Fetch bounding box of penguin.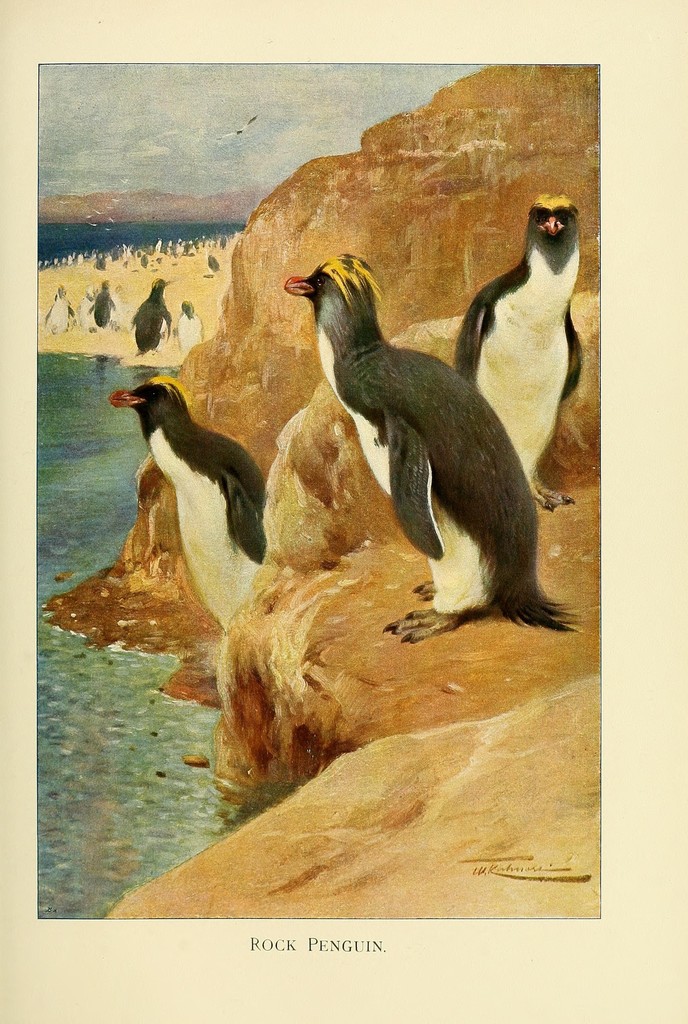
Bbox: locate(205, 252, 217, 282).
